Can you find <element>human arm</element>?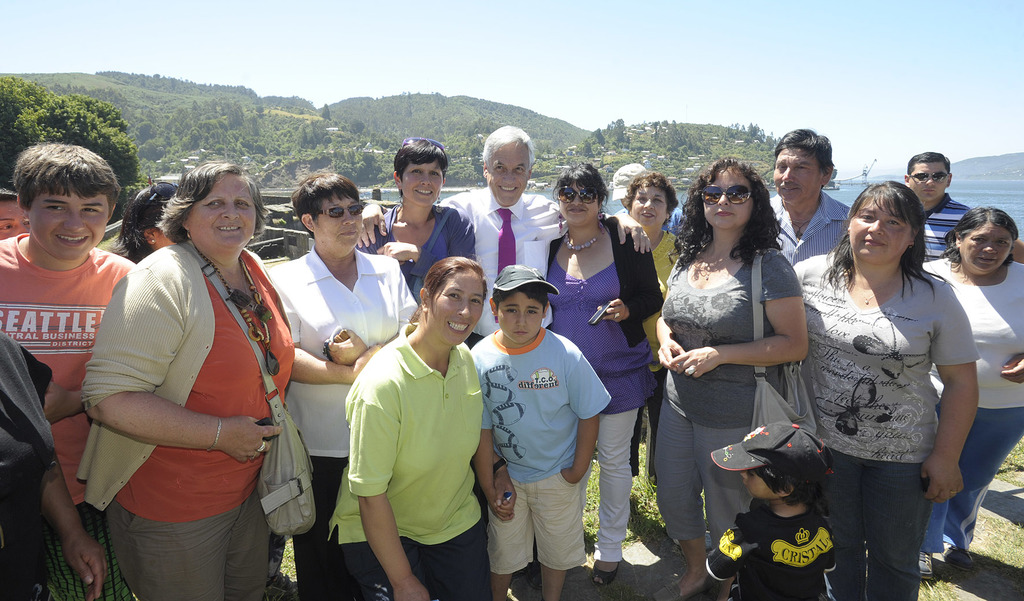
Yes, bounding box: BBox(353, 389, 429, 600).
